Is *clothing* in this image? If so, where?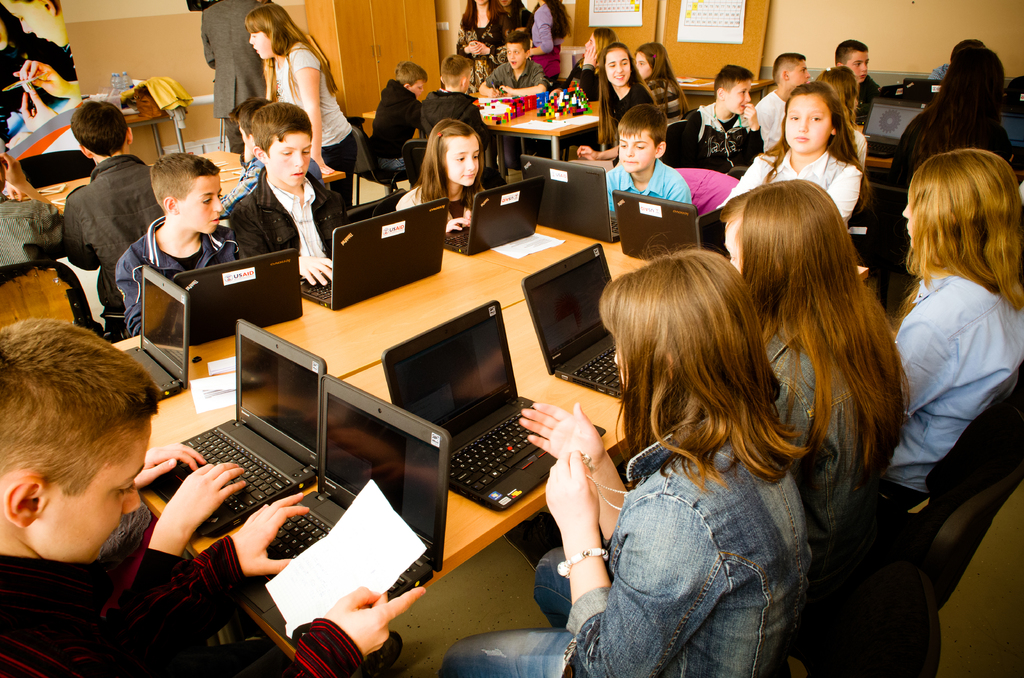
Yes, at box(0, 530, 372, 677).
